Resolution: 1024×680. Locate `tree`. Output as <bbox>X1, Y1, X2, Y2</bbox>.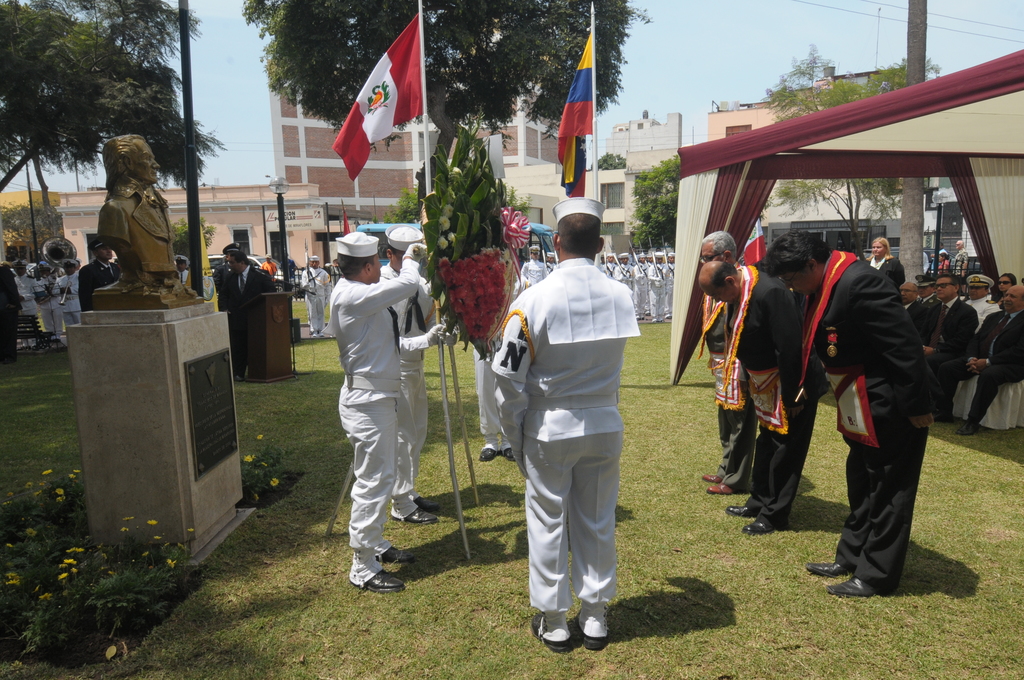
<bbox>0, 0, 99, 236</bbox>.
